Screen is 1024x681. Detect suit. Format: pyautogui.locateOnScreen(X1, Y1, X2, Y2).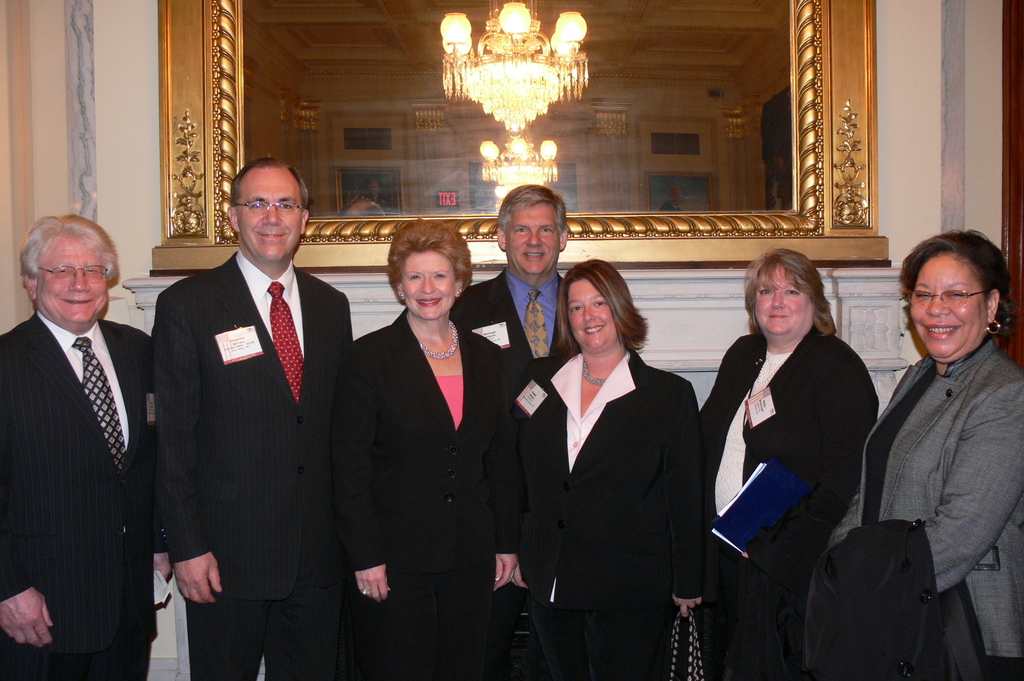
pyautogui.locateOnScreen(826, 335, 1023, 680).
